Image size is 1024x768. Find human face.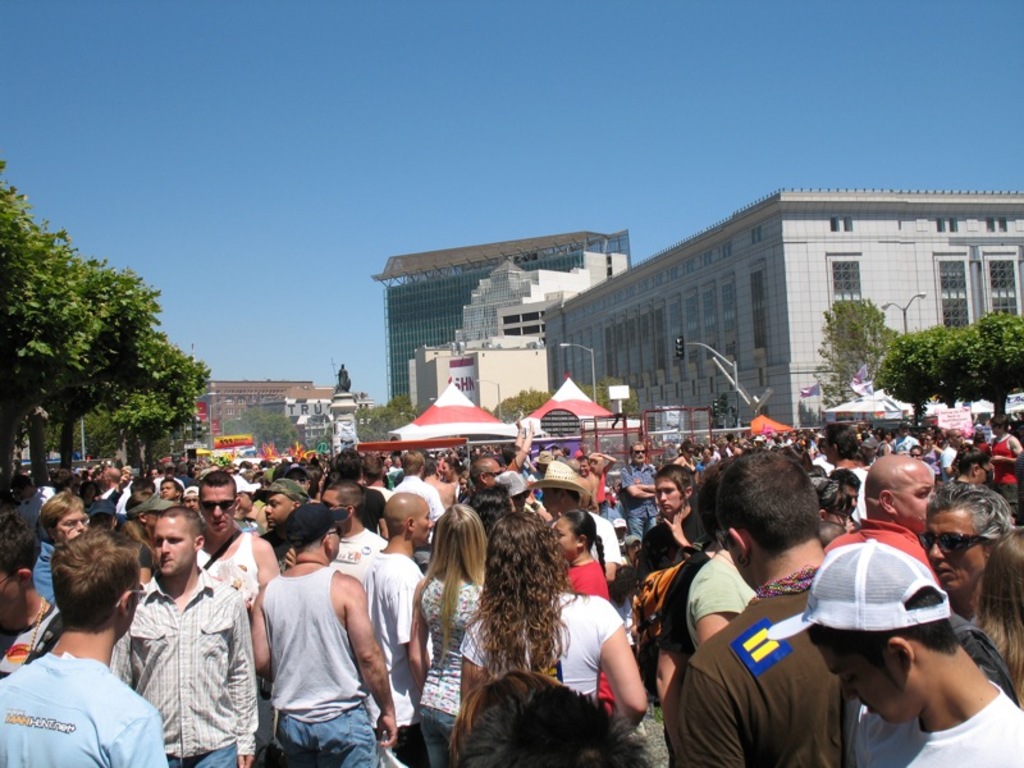
(left=554, top=512, right=572, bottom=558).
